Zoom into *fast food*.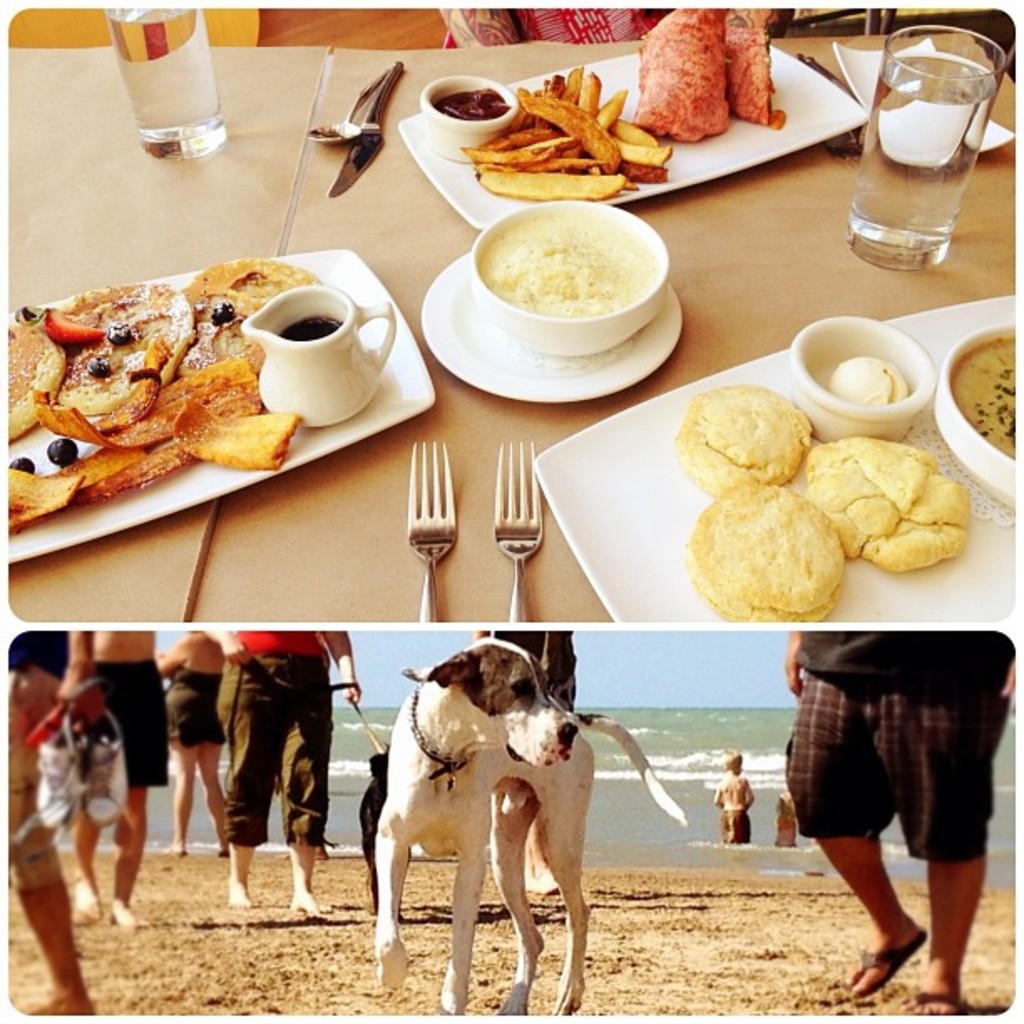
Zoom target: (left=796, top=430, right=952, bottom=557).
